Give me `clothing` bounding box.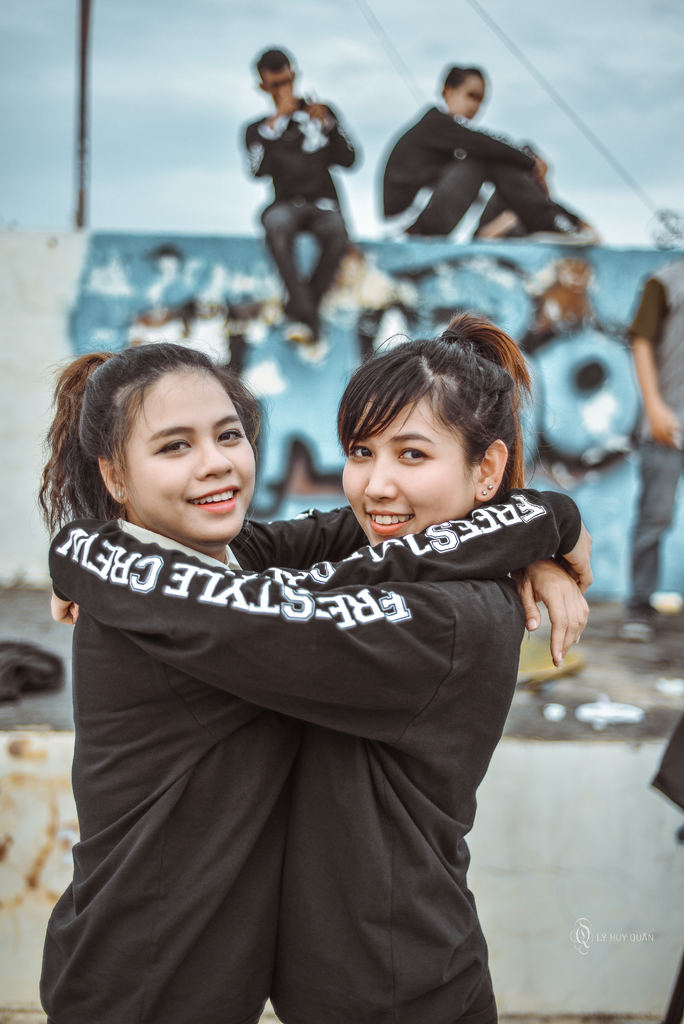
bbox=(366, 90, 548, 253).
